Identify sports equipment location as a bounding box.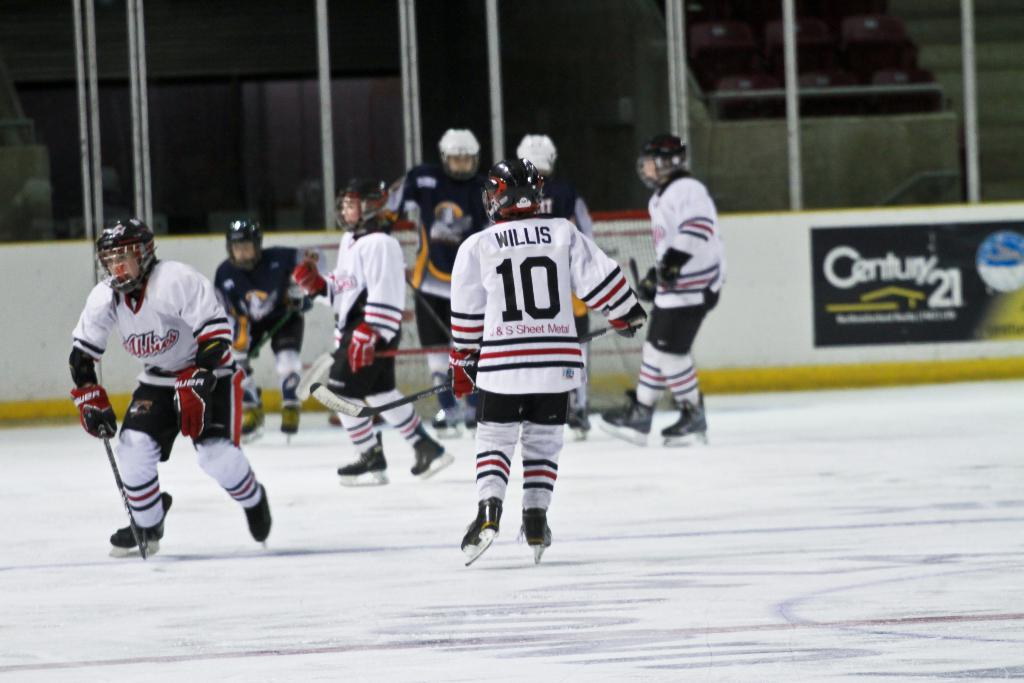
[x1=435, y1=128, x2=480, y2=183].
